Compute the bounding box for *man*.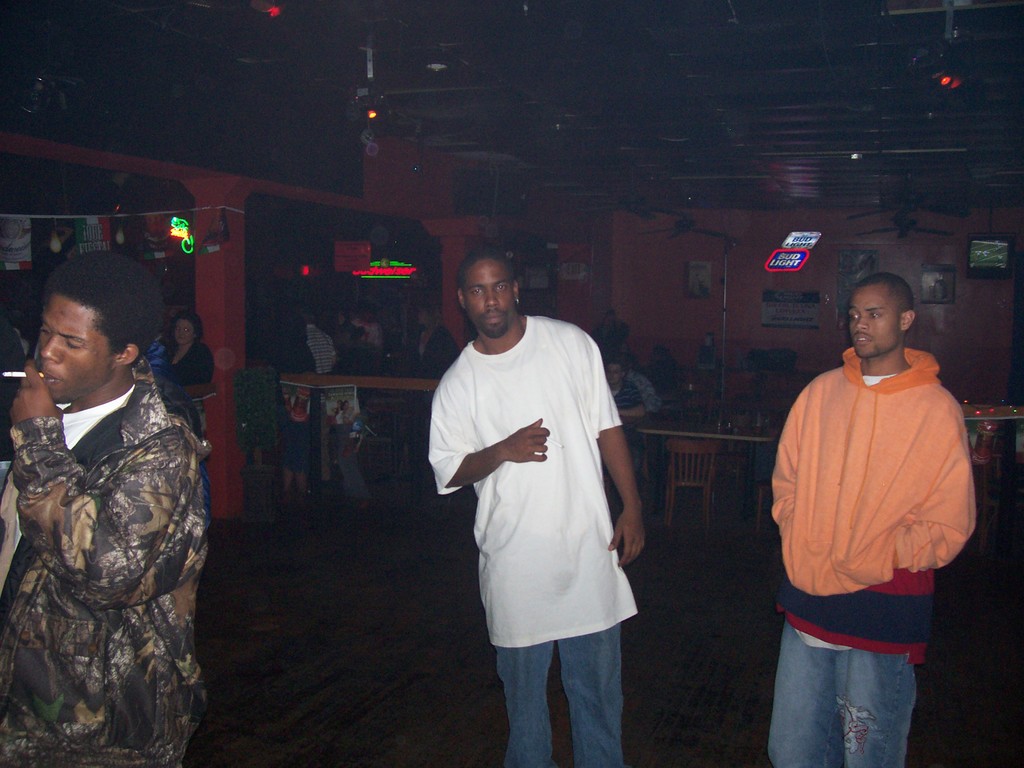
left=771, top=275, right=979, bottom=767.
